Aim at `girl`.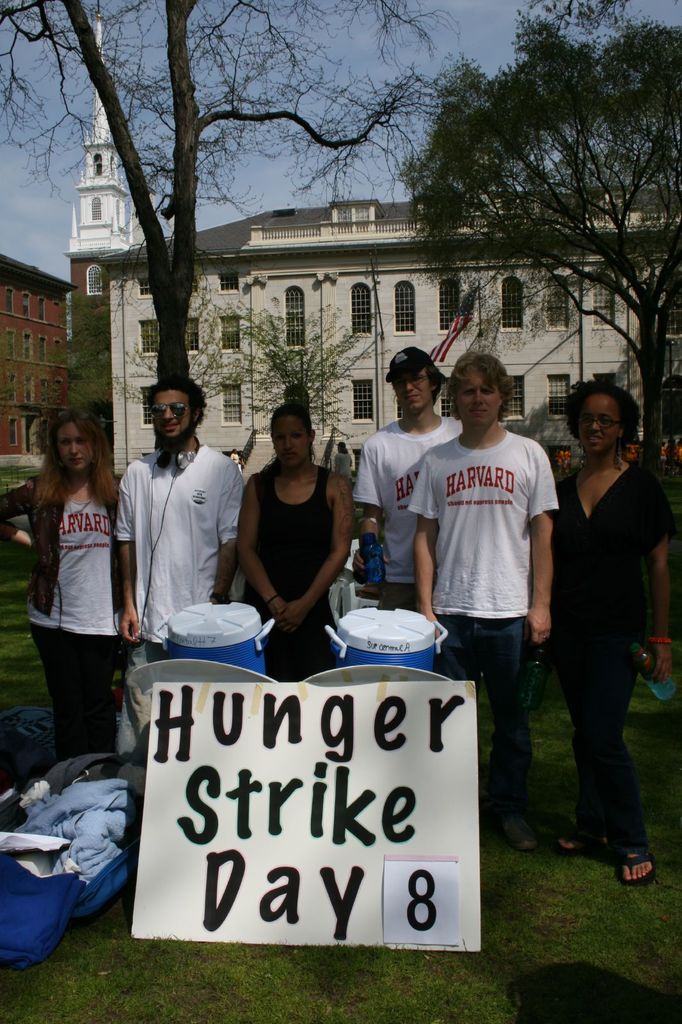
Aimed at box=[234, 405, 354, 673].
